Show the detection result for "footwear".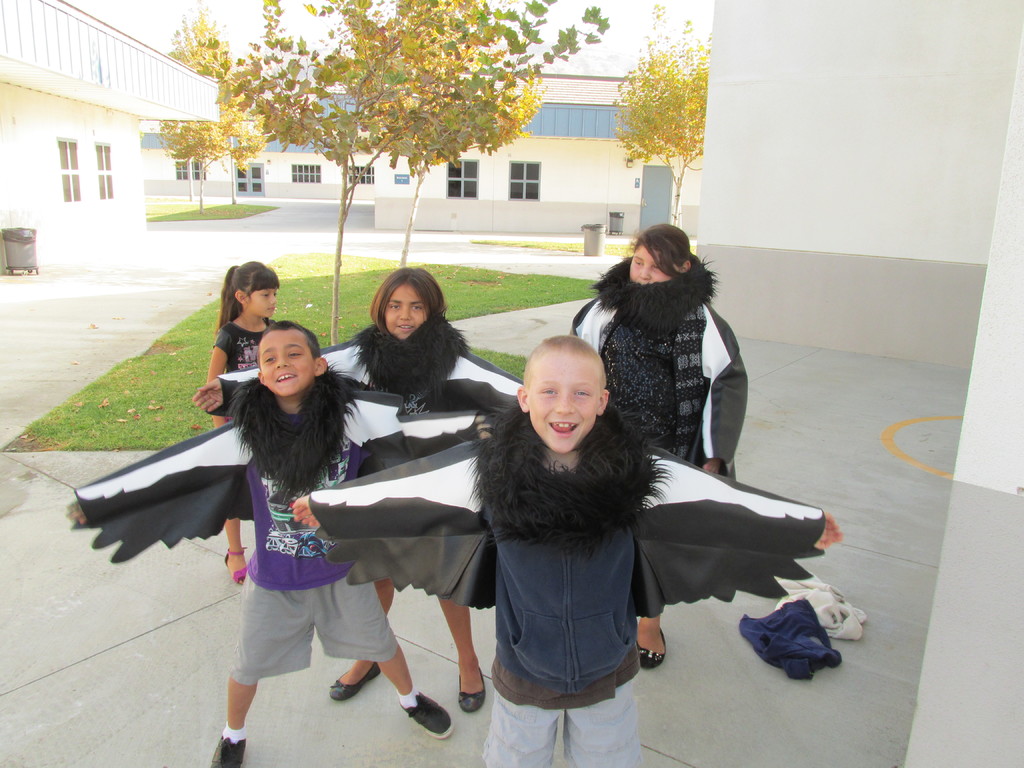
rect(635, 624, 667, 671).
